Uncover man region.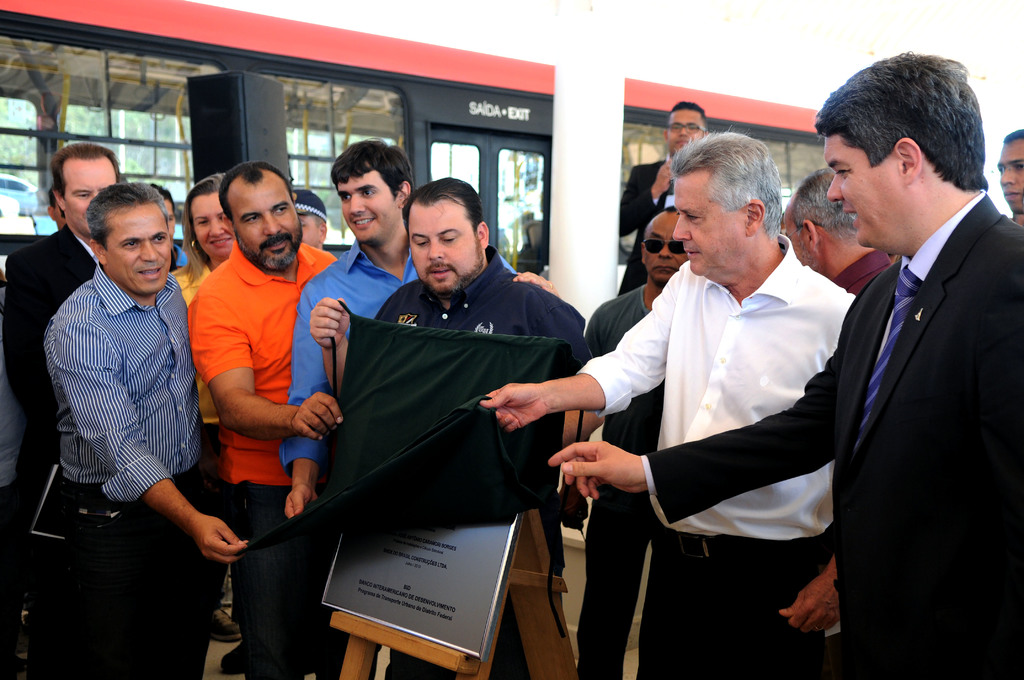
Uncovered: <box>280,140,565,679</box>.
